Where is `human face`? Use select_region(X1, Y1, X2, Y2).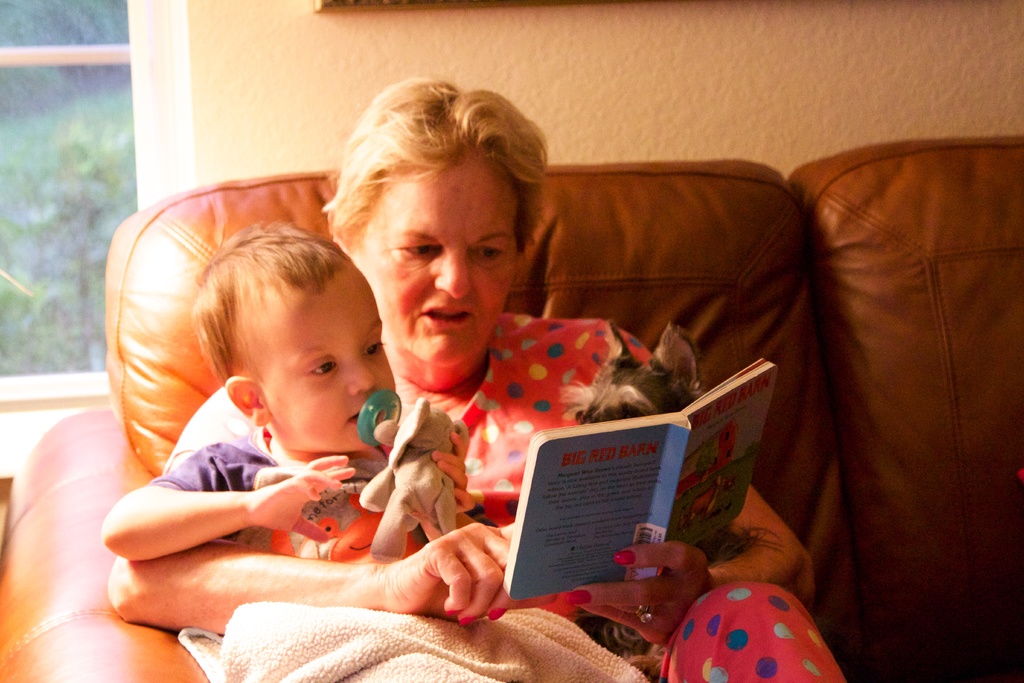
select_region(268, 258, 401, 453).
